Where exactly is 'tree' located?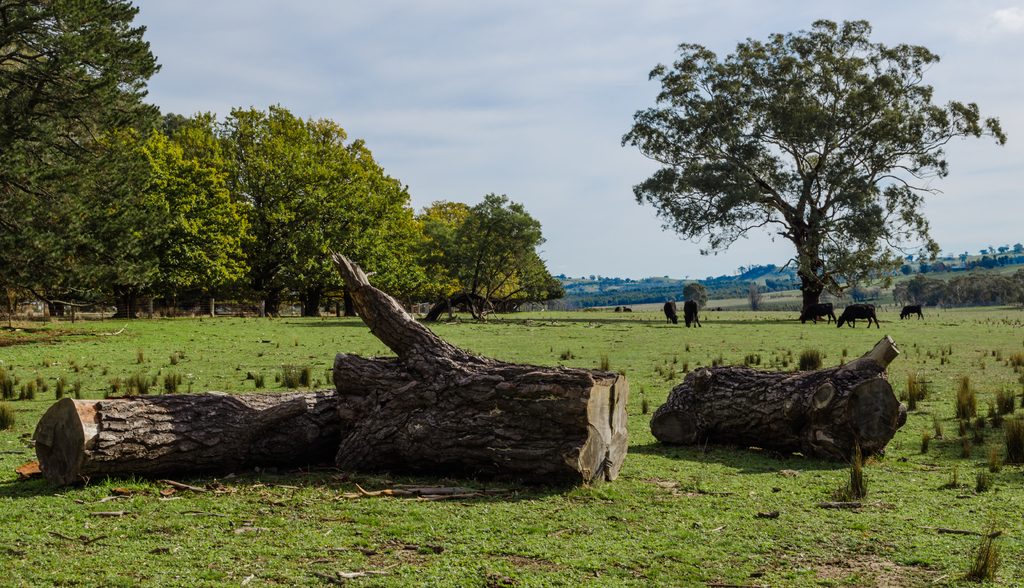
Its bounding box is [93, 89, 256, 331].
